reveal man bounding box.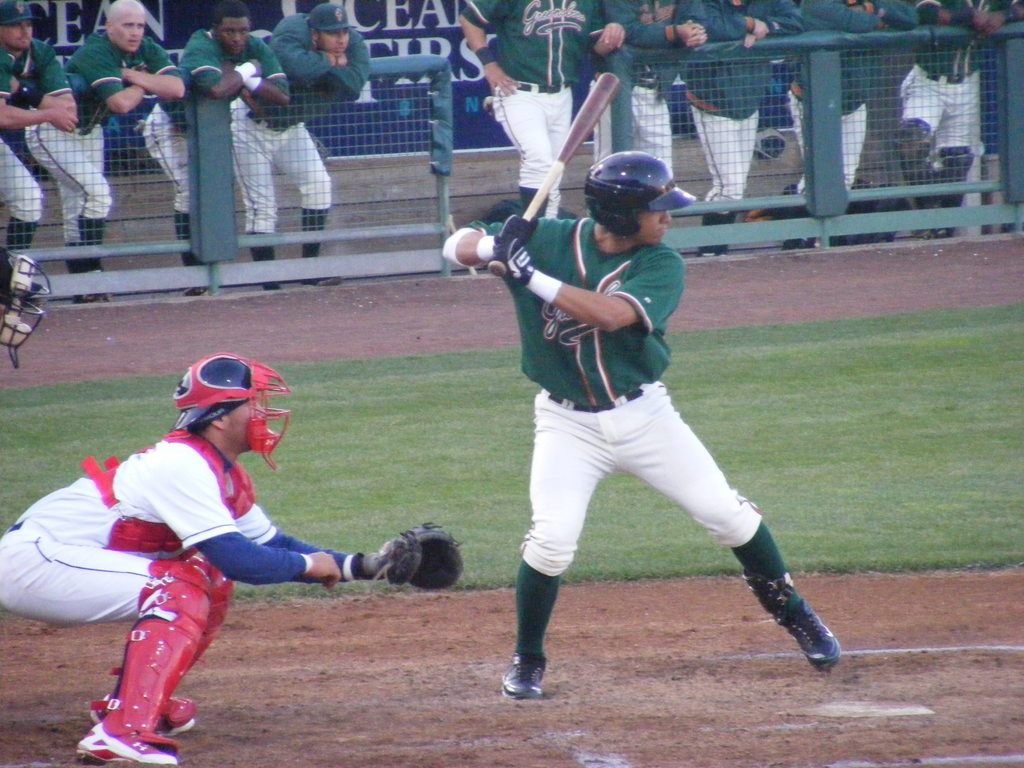
Revealed: pyautogui.locateOnScreen(230, 4, 372, 294).
